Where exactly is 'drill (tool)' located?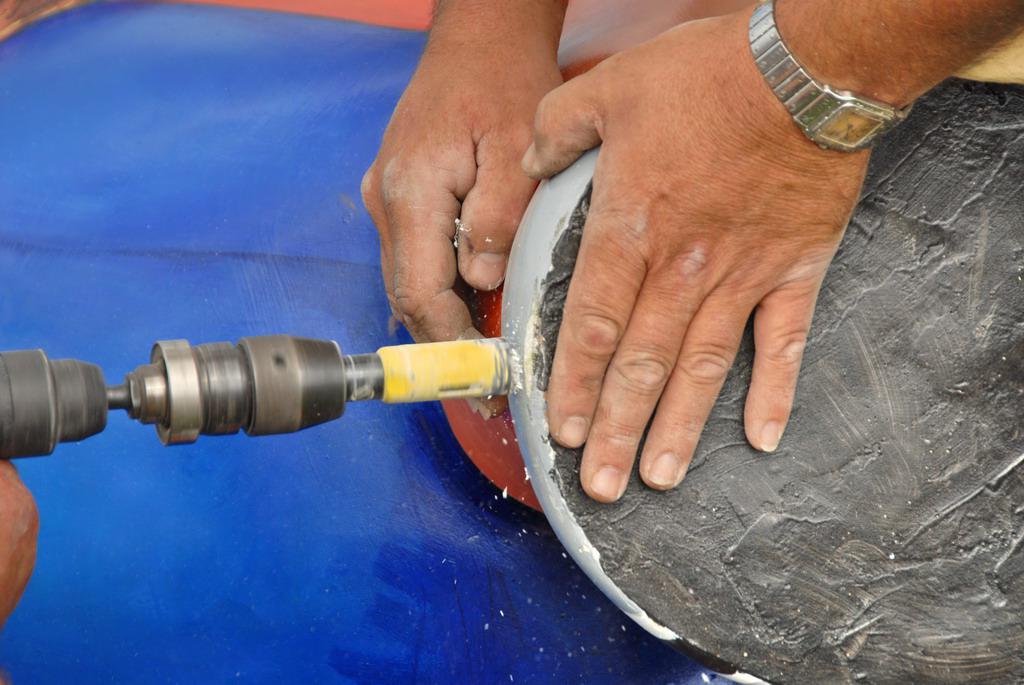
Its bounding box is x1=0, y1=351, x2=123, y2=459.
